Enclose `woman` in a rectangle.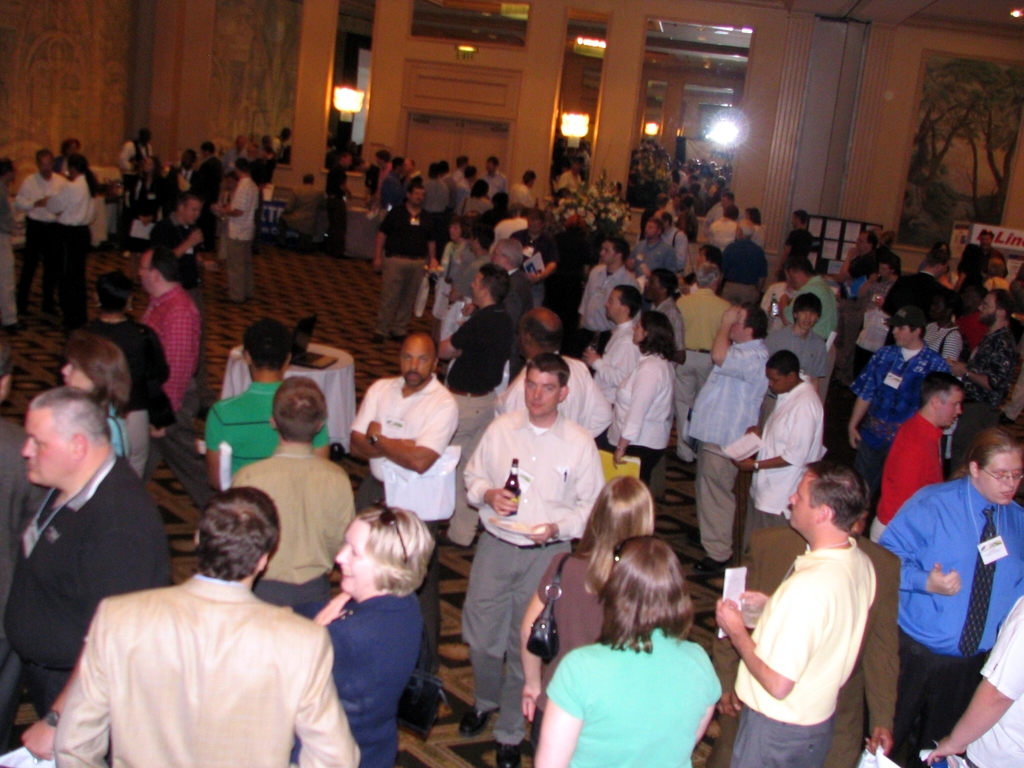
604:308:674:499.
